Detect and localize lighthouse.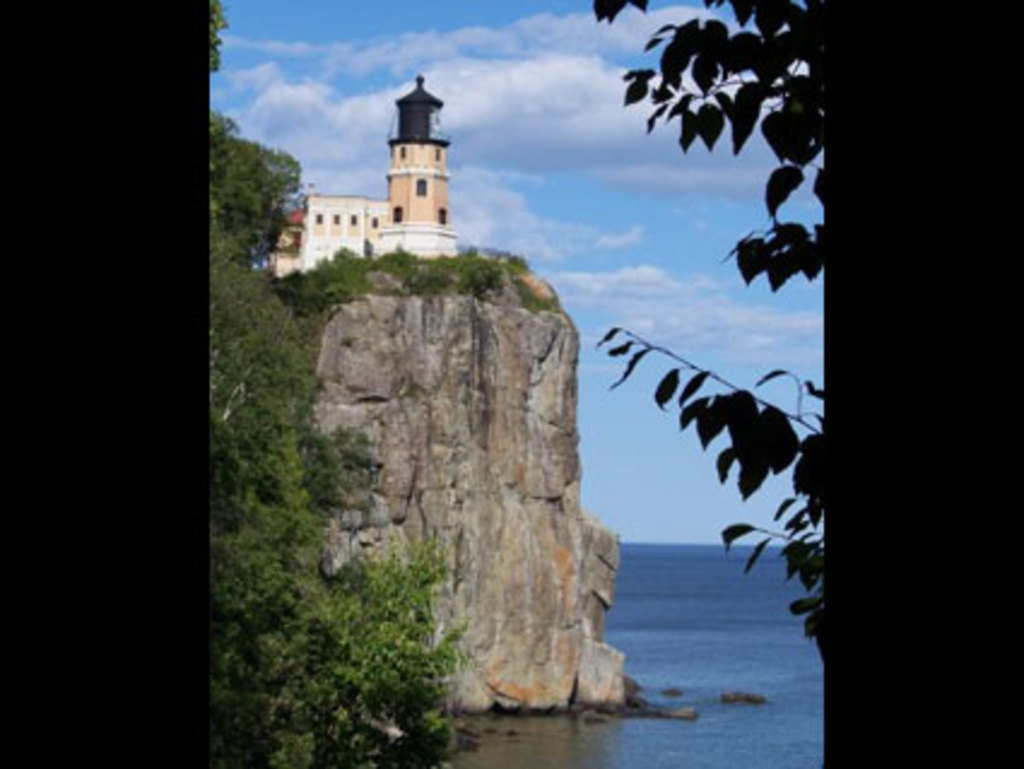
Localized at pyautogui.locateOnScreen(378, 75, 455, 256).
